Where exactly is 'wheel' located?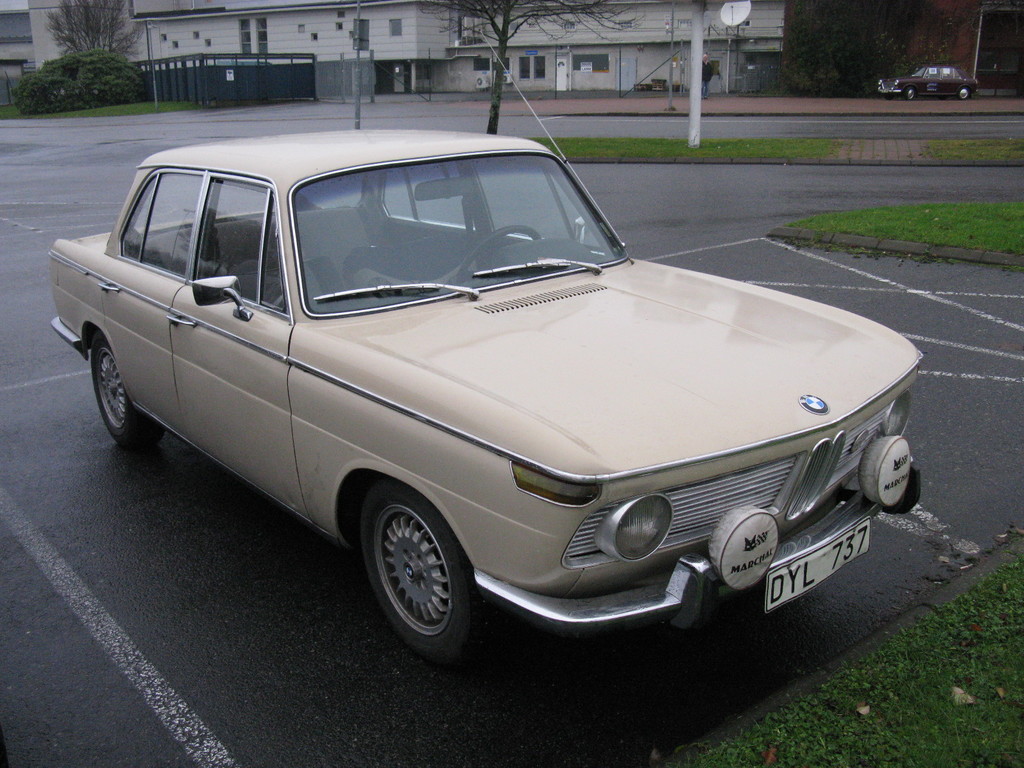
Its bounding box is [351, 491, 477, 655].
